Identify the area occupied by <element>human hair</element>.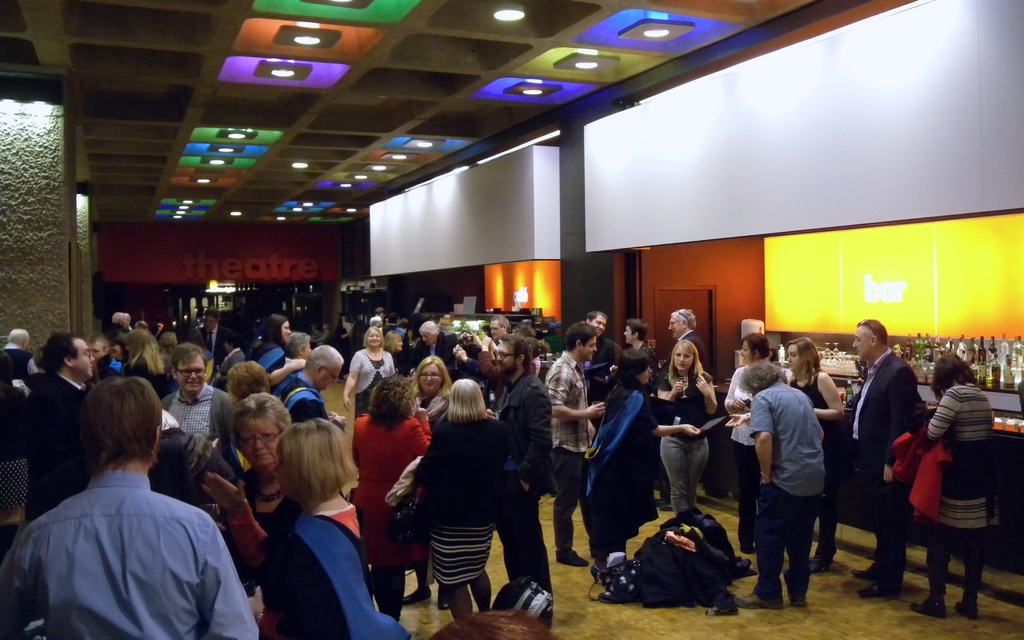
Area: [584, 309, 607, 322].
